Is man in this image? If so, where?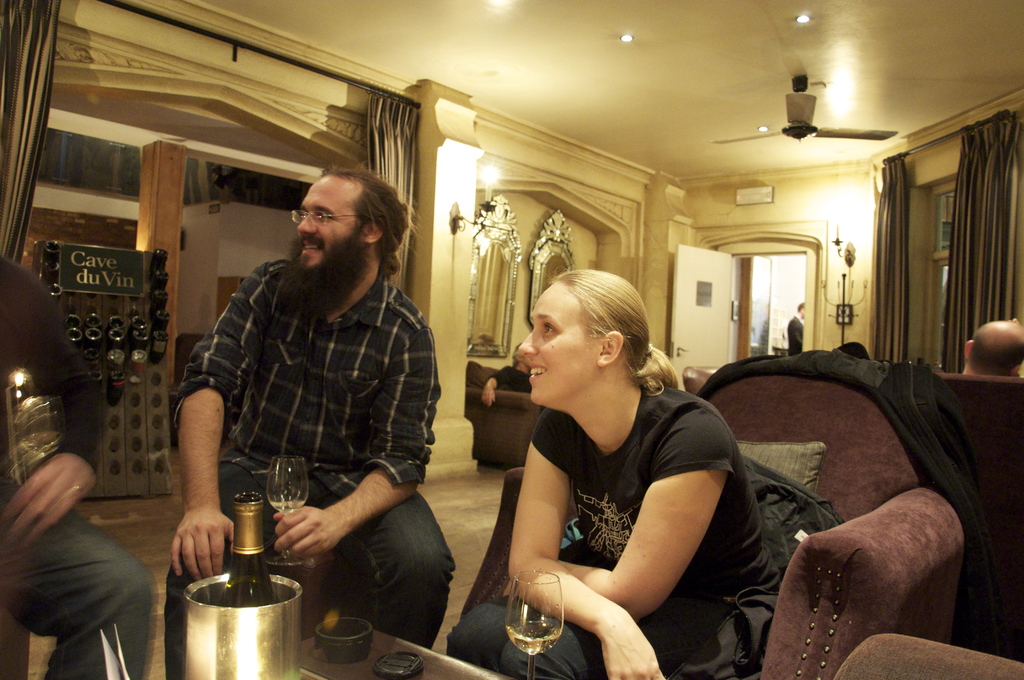
Yes, at [964,320,1023,378].
